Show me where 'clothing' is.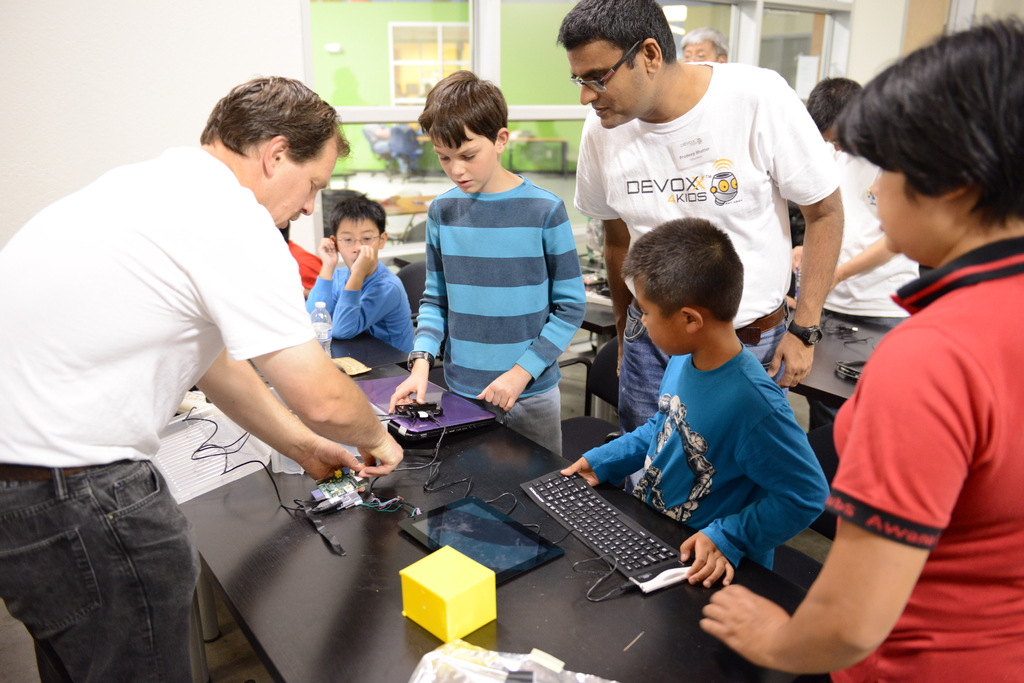
'clothing' is at 830:143:925:404.
